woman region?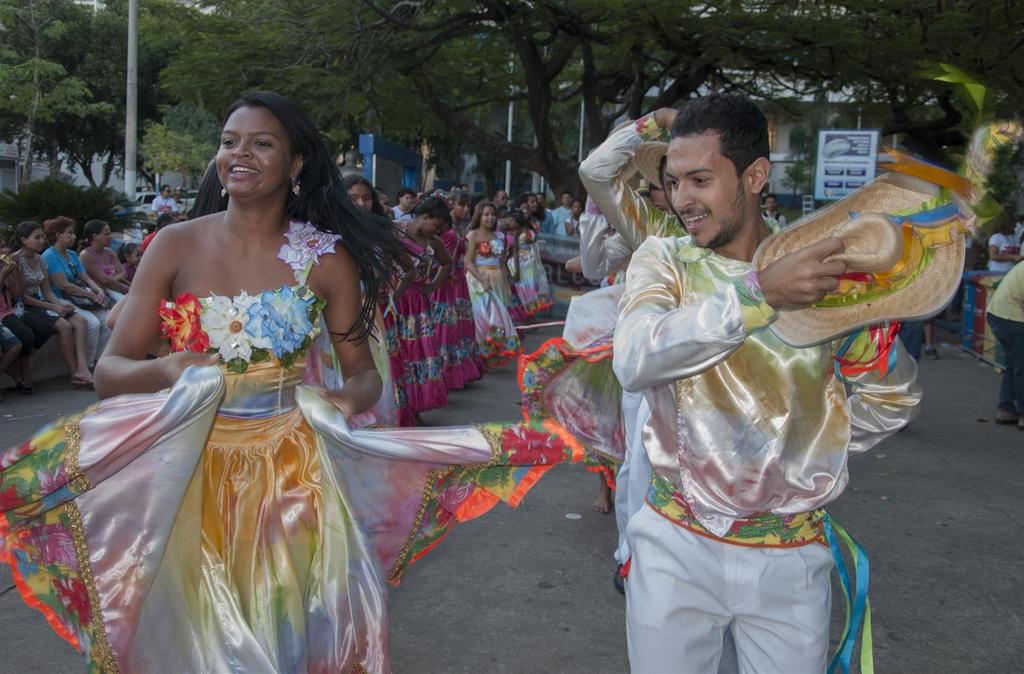
bbox(340, 176, 421, 435)
